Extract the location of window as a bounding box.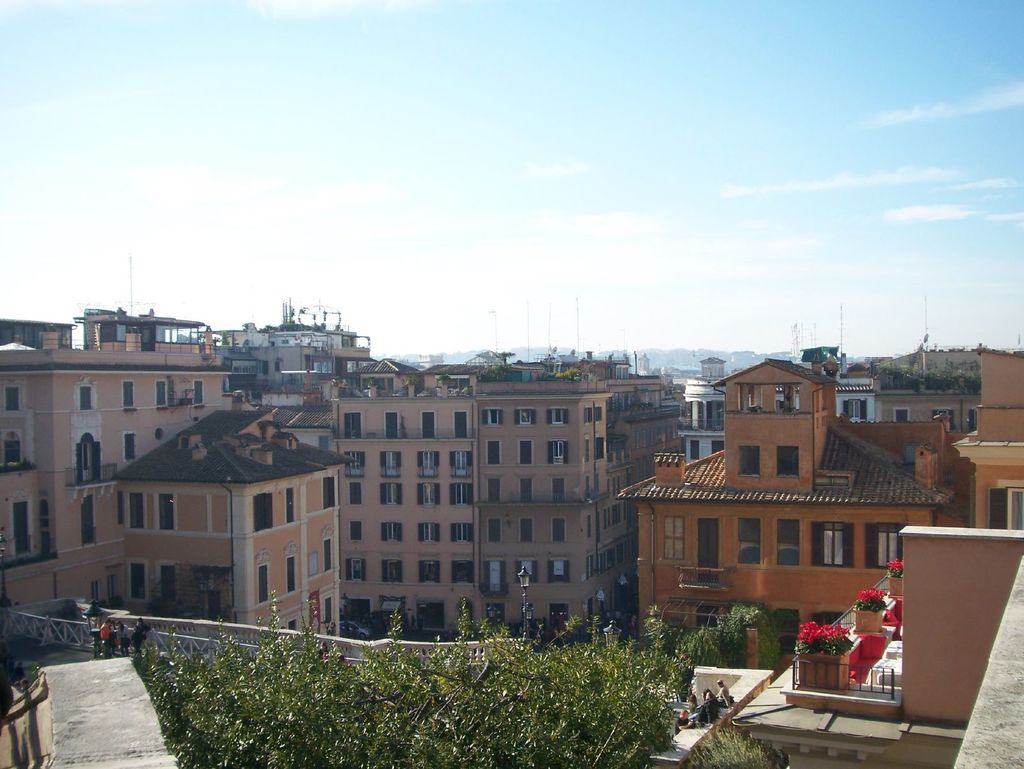
257 549 276 611.
